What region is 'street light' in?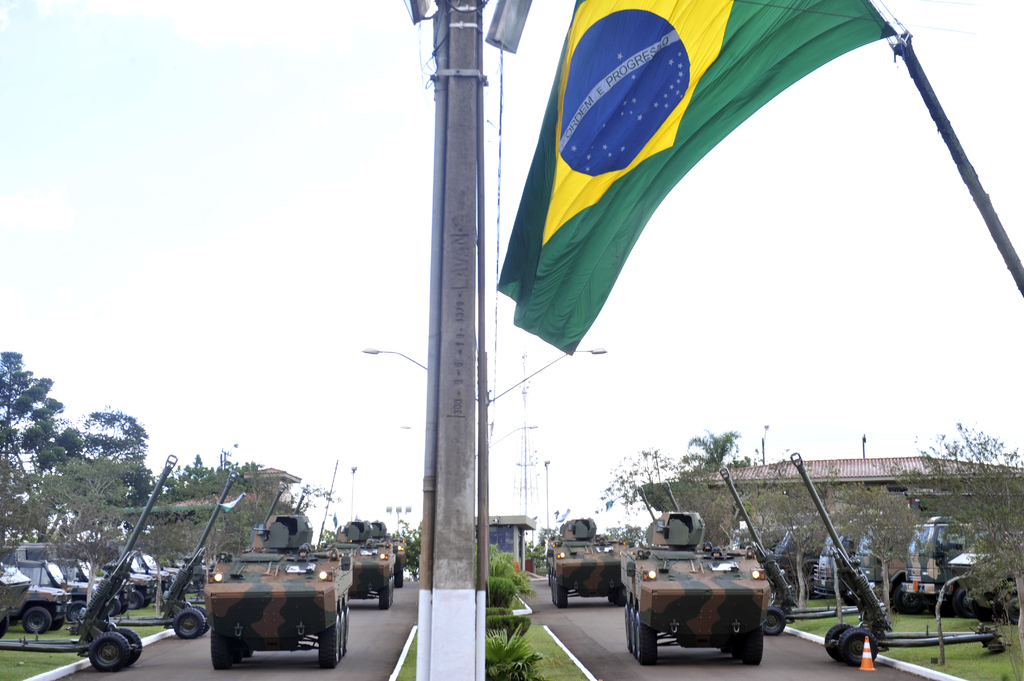
l=358, t=344, r=606, b=408.
